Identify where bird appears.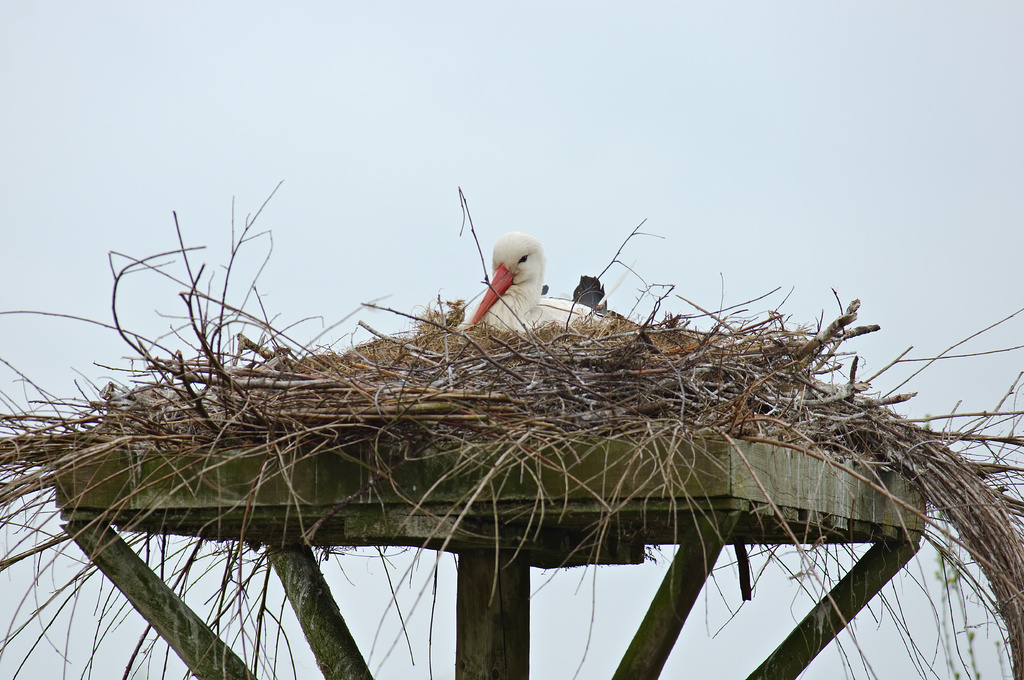
Appears at {"left": 447, "top": 230, "right": 636, "bottom": 343}.
